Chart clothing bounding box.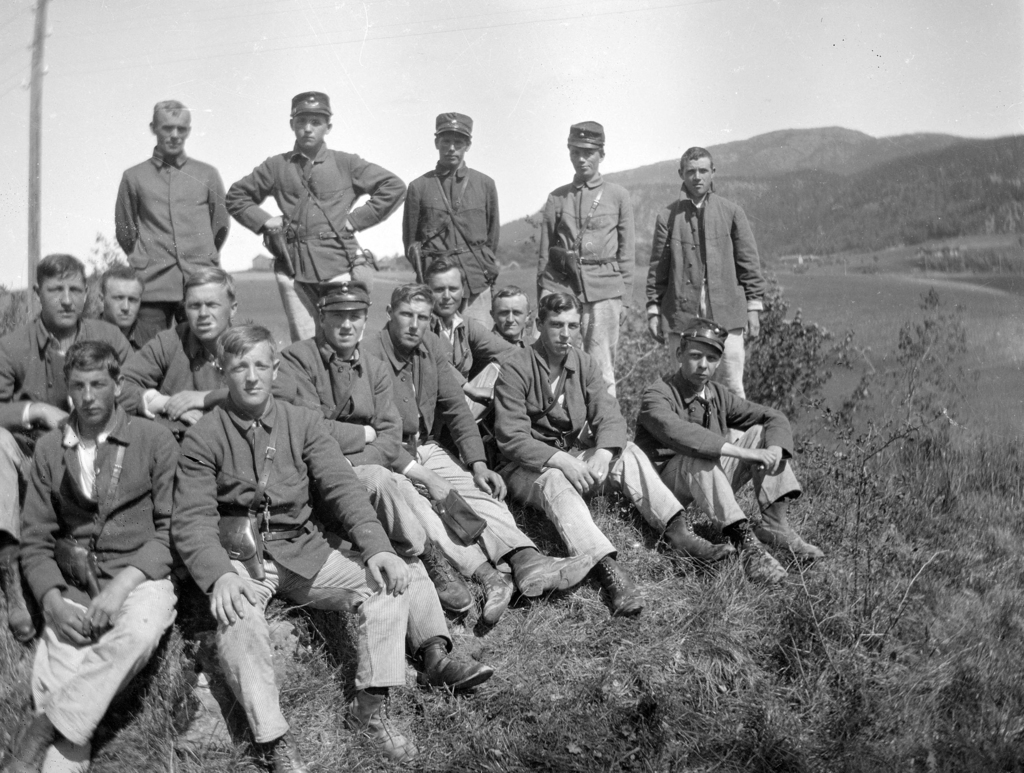
Charted: 631/370/799/537.
